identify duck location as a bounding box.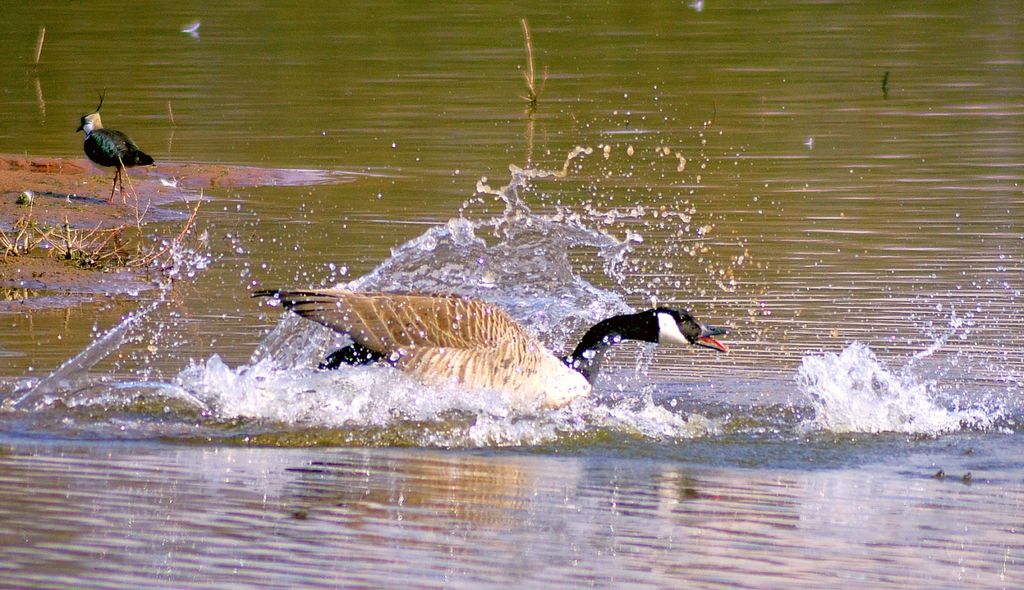
Rect(72, 114, 152, 205).
